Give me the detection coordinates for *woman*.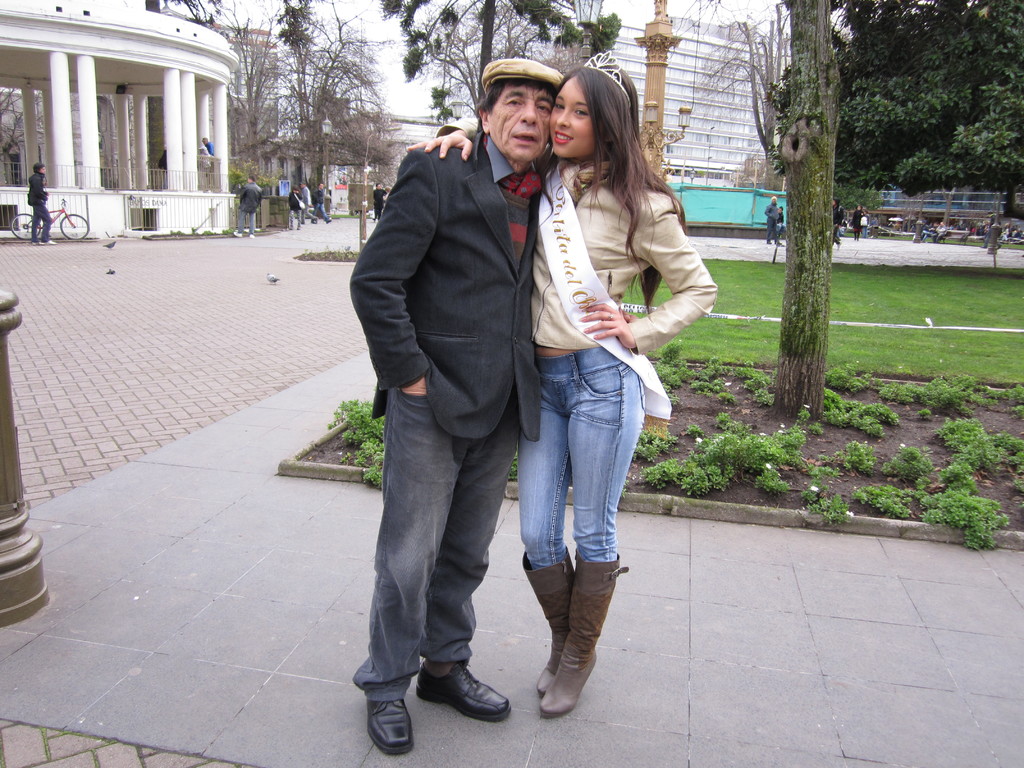
locate(487, 62, 702, 659).
